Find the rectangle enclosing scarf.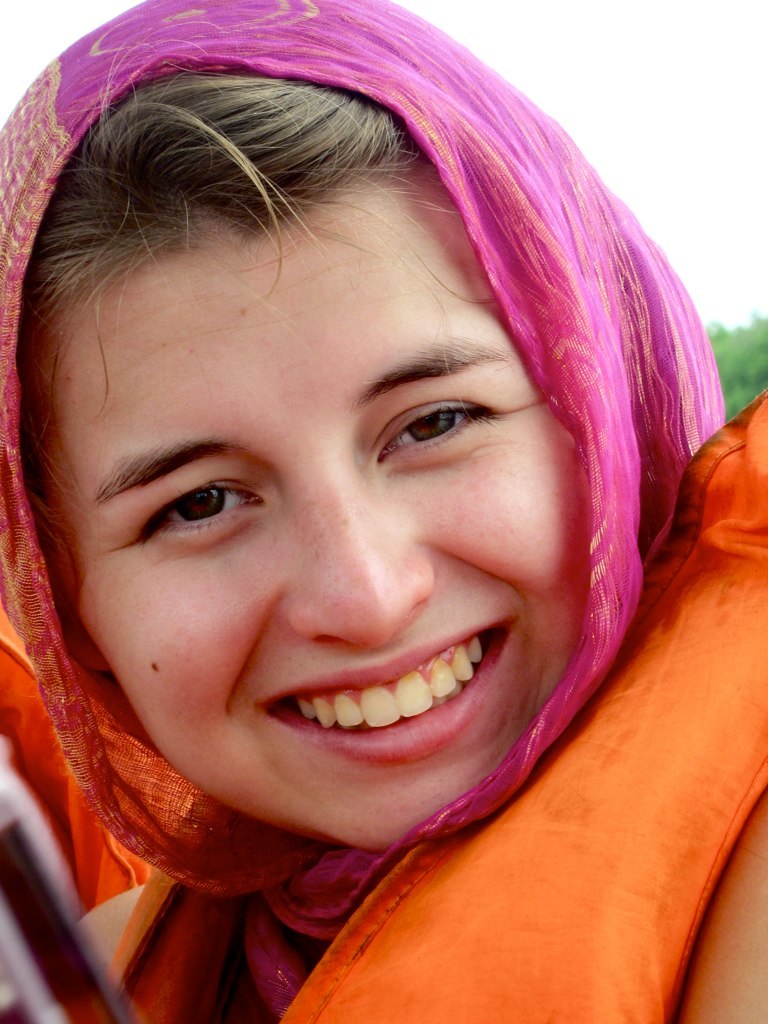
(0,0,745,954).
